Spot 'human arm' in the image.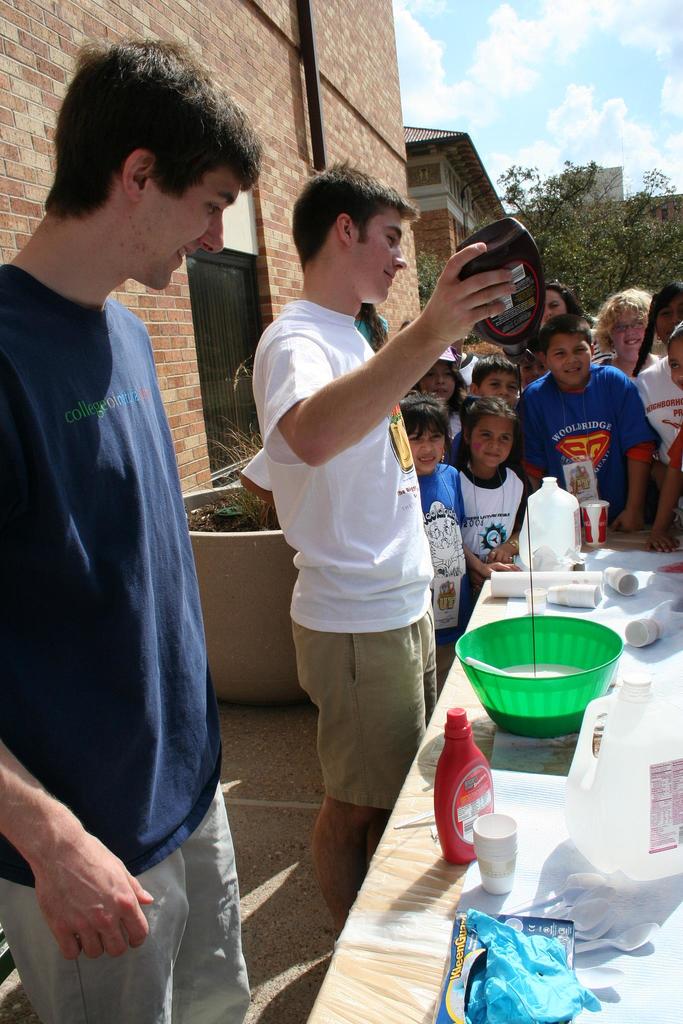
'human arm' found at (458,534,521,580).
